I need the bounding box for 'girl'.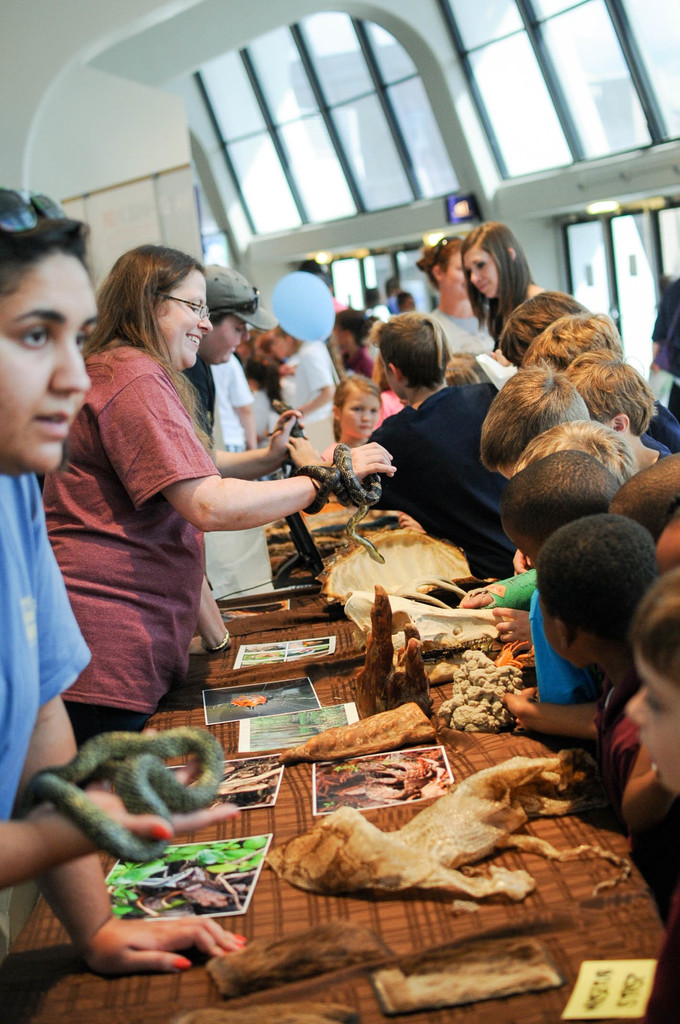
Here it is: (467, 220, 538, 344).
